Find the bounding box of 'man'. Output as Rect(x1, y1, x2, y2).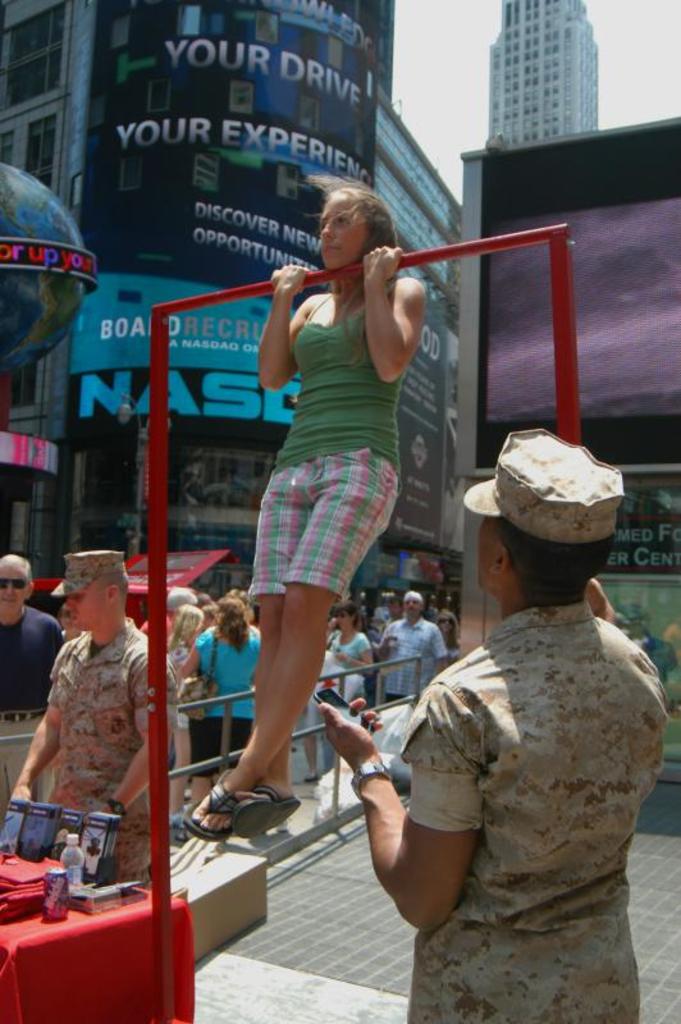
Rect(317, 426, 669, 1023).
